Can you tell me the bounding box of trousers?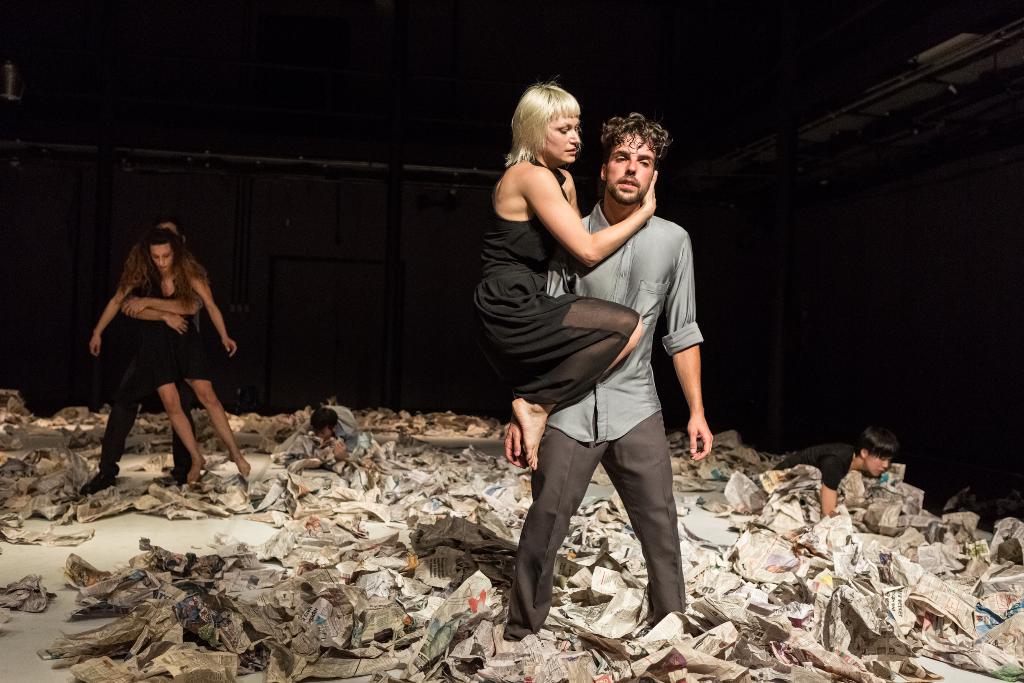
{"x1": 509, "y1": 405, "x2": 685, "y2": 609}.
